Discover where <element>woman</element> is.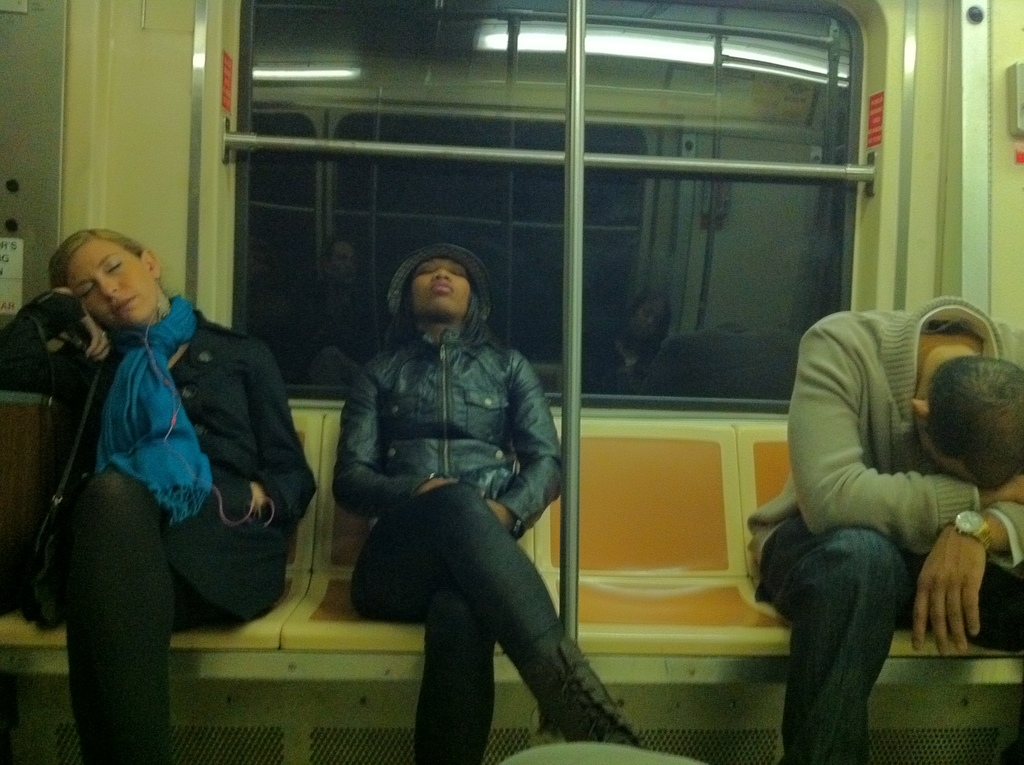
Discovered at box(326, 238, 643, 764).
